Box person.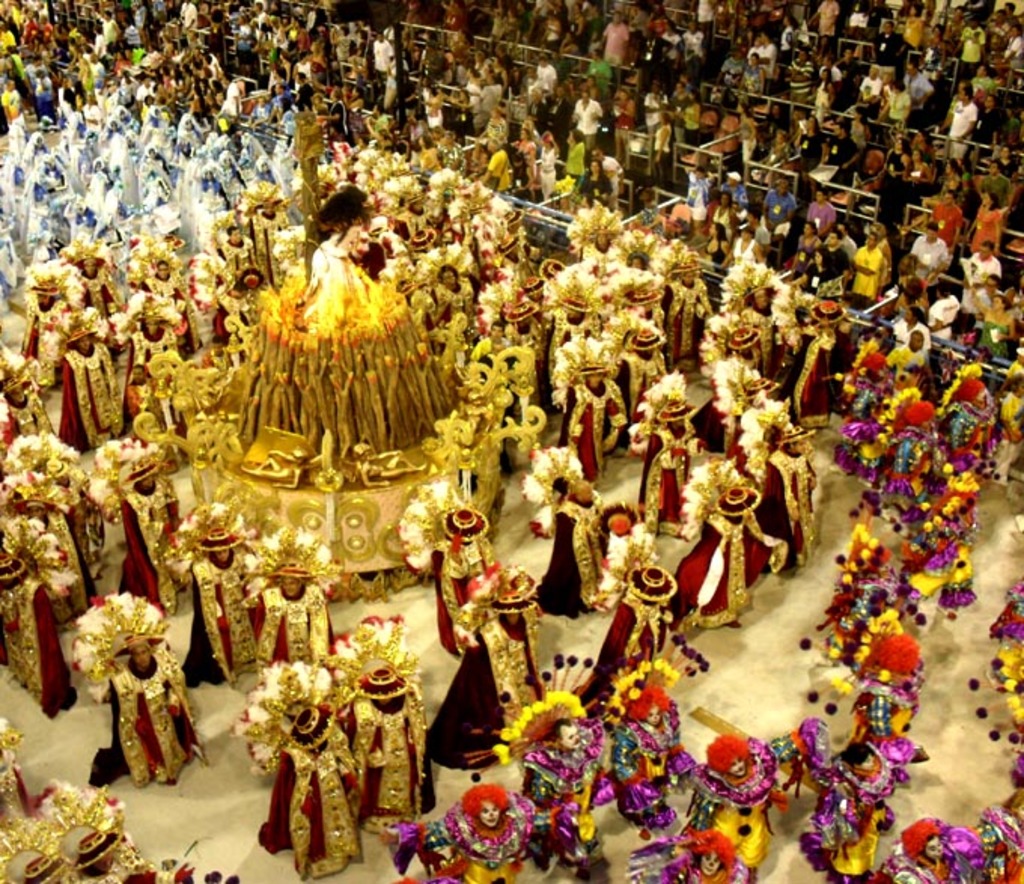
[left=90, top=151, right=116, bottom=206].
